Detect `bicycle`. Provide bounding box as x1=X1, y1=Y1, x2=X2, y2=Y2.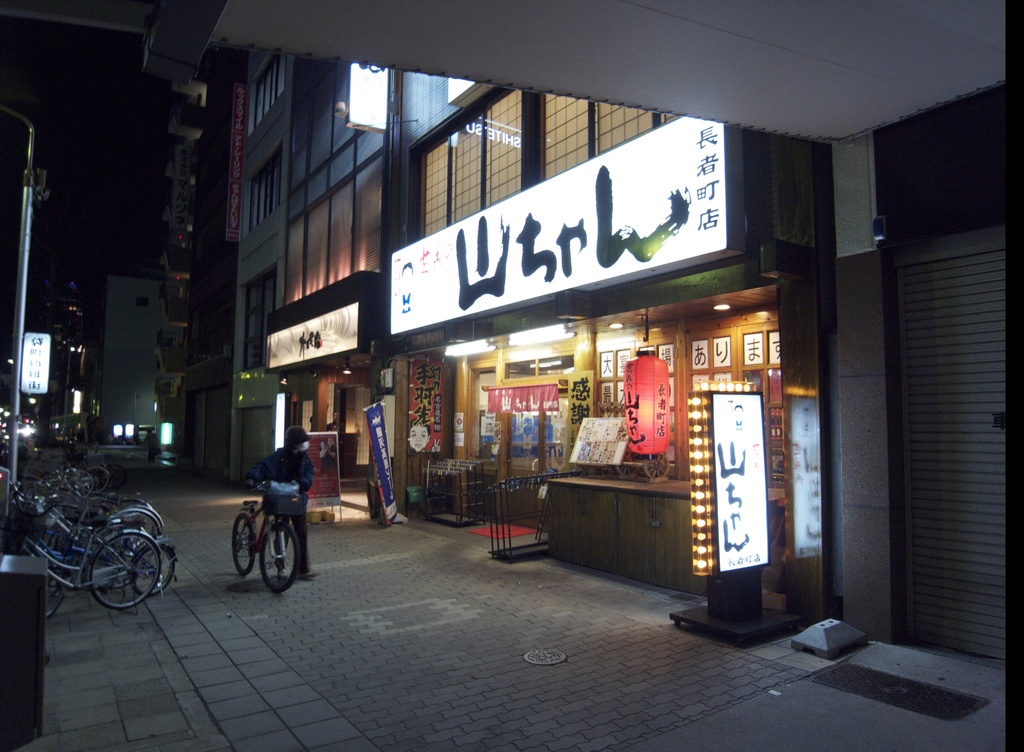
x1=0, y1=483, x2=162, y2=588.
